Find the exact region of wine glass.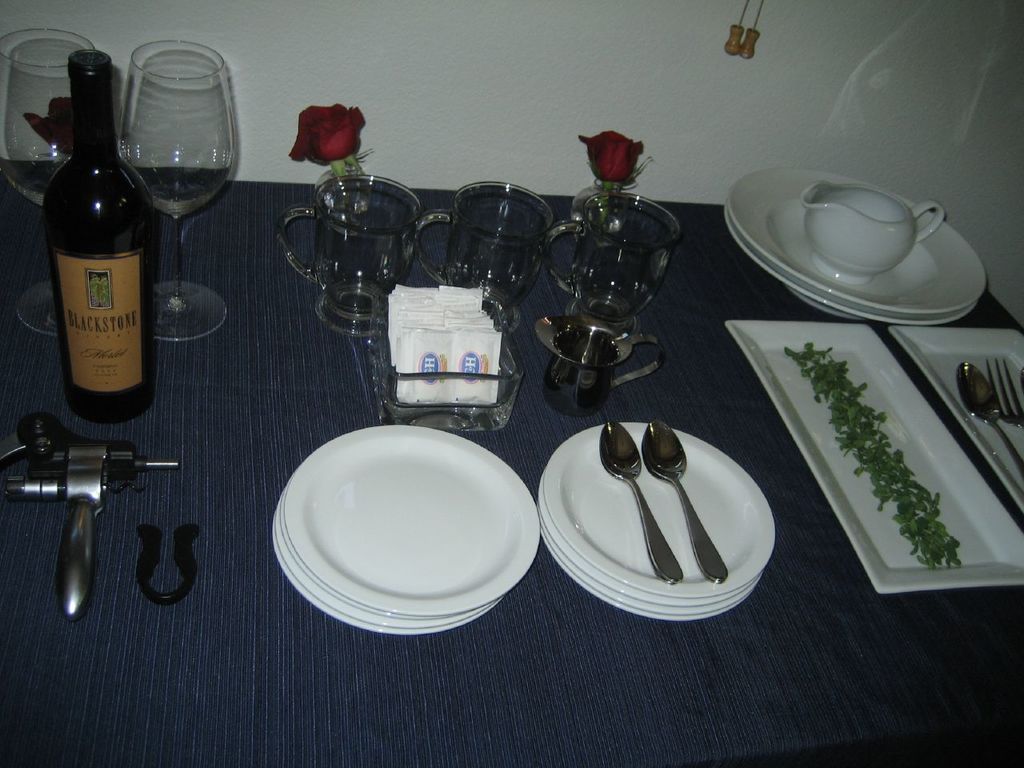
Exact region: (0,30,102,320).
